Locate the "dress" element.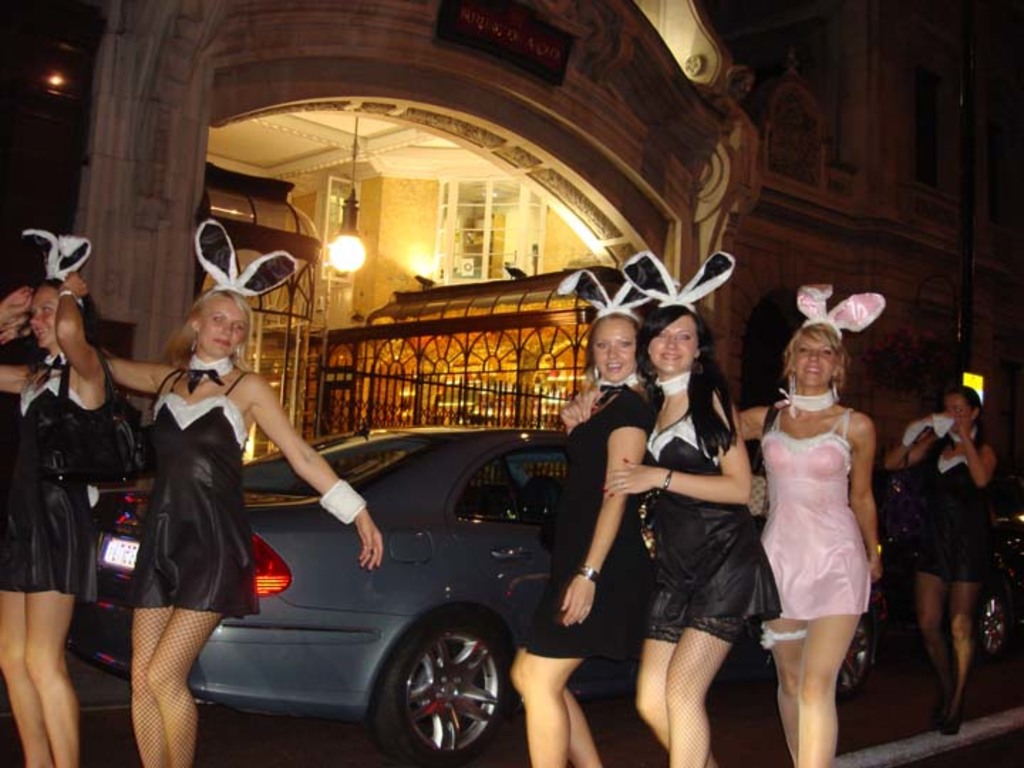
Element bbox: detection(643, 391, 782, 660).
